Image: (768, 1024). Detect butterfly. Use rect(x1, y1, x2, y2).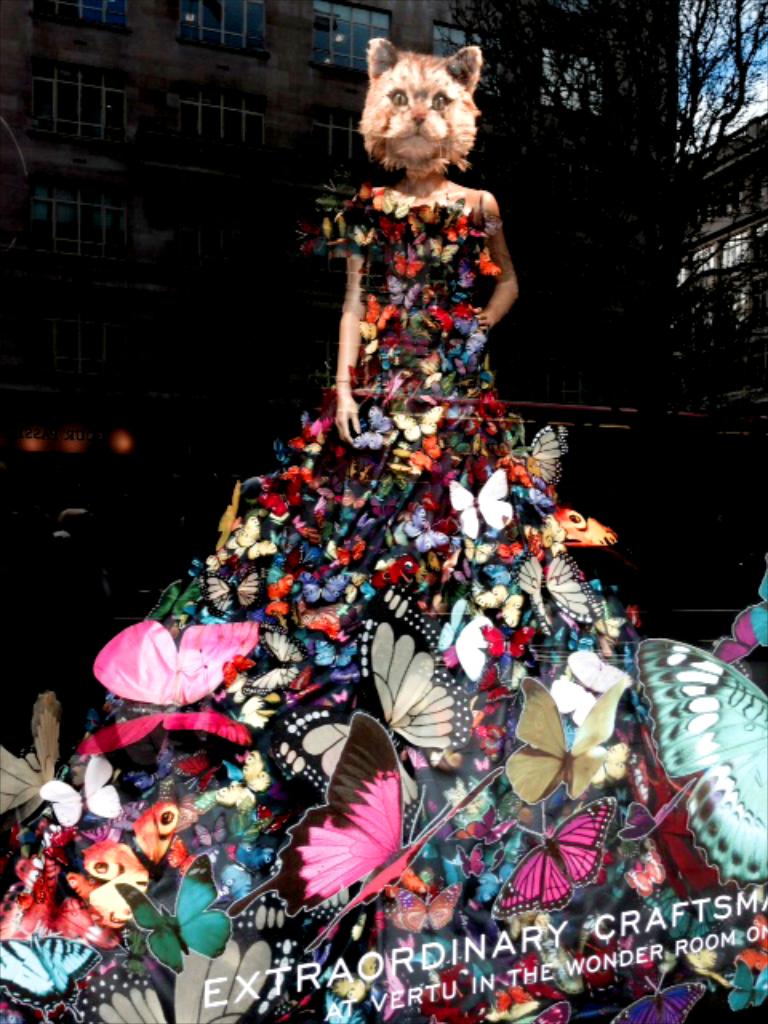
rect(117, 848, 234, 966).
